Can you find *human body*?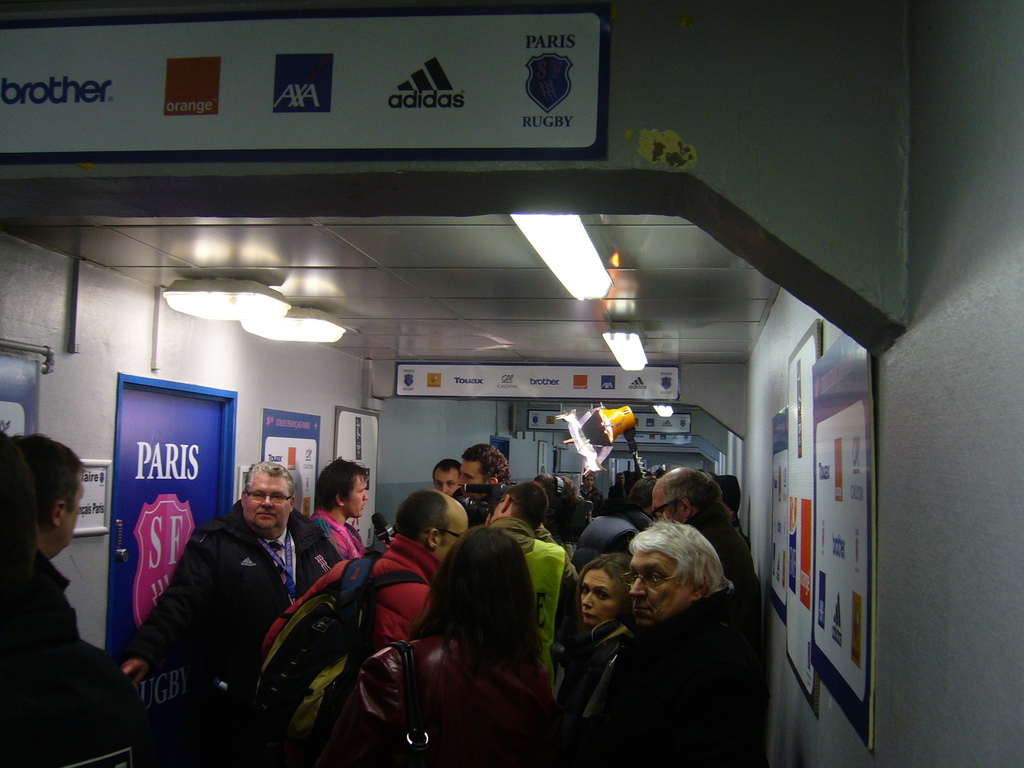
Yes, bounding box: 0, 542, 138, 767.
